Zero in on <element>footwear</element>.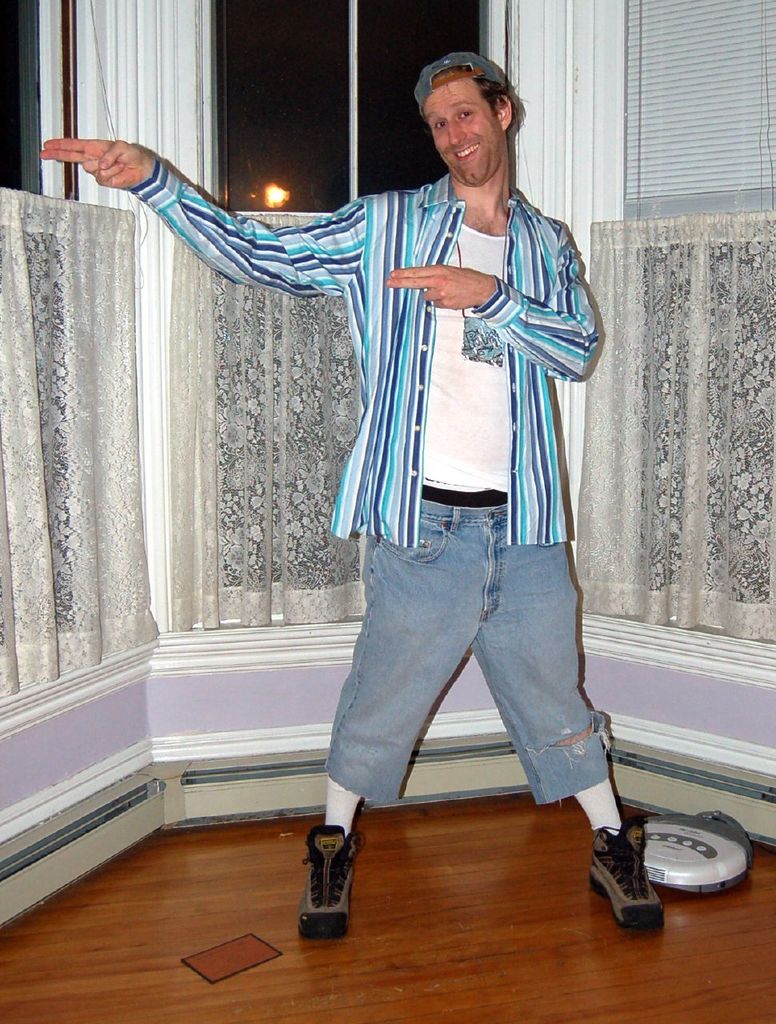
Zeroed in: [301, 829, 369, 954].
